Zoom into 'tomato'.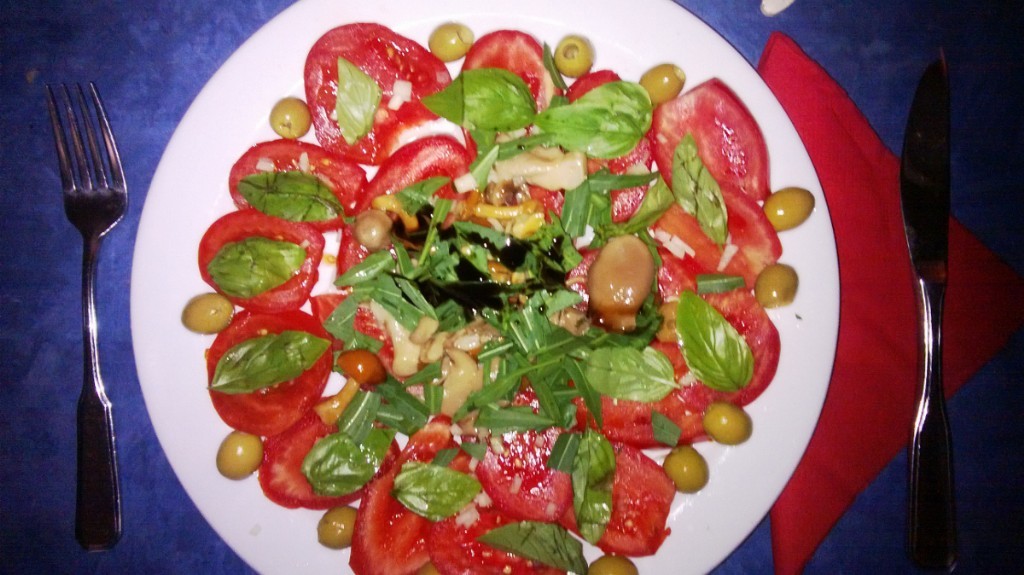
Zoom target: 672 274 799 411.
